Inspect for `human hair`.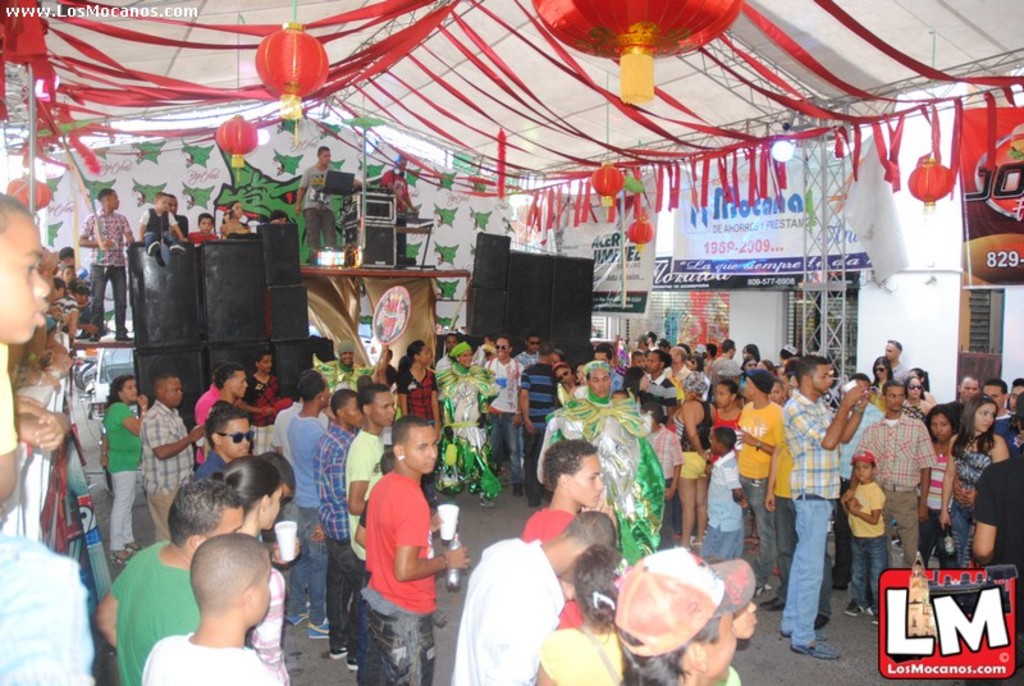
Inspection: x1=212, y1=362, x2=246, y2=395.
